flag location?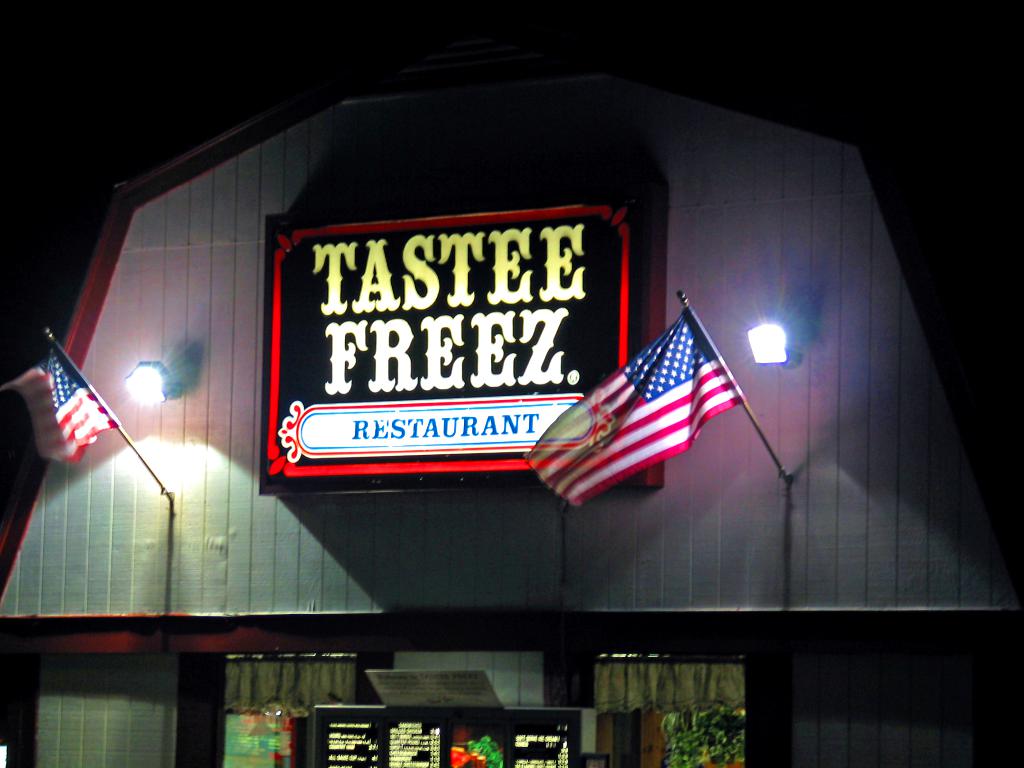
l=0, t=339, r=118, b=470
